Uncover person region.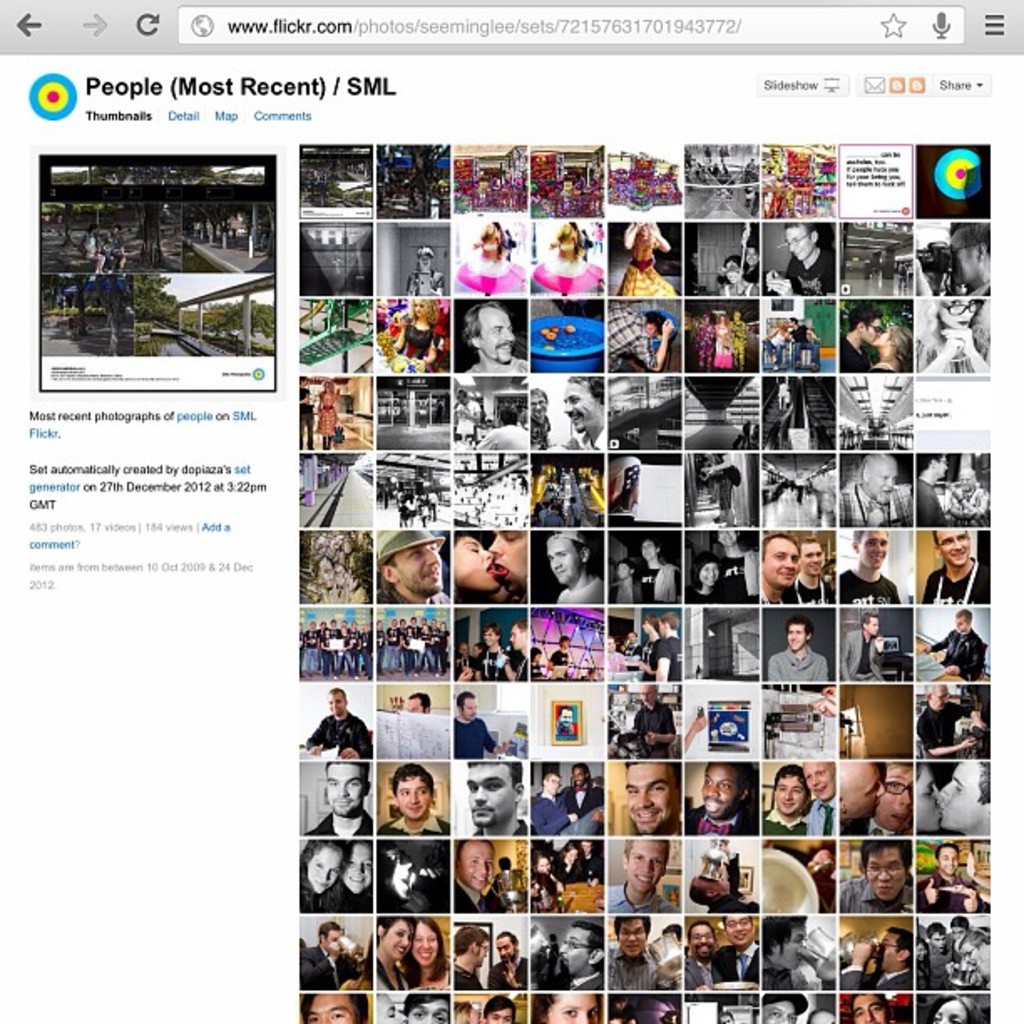
Uncovered: rect(917, 761, 945, 830).
